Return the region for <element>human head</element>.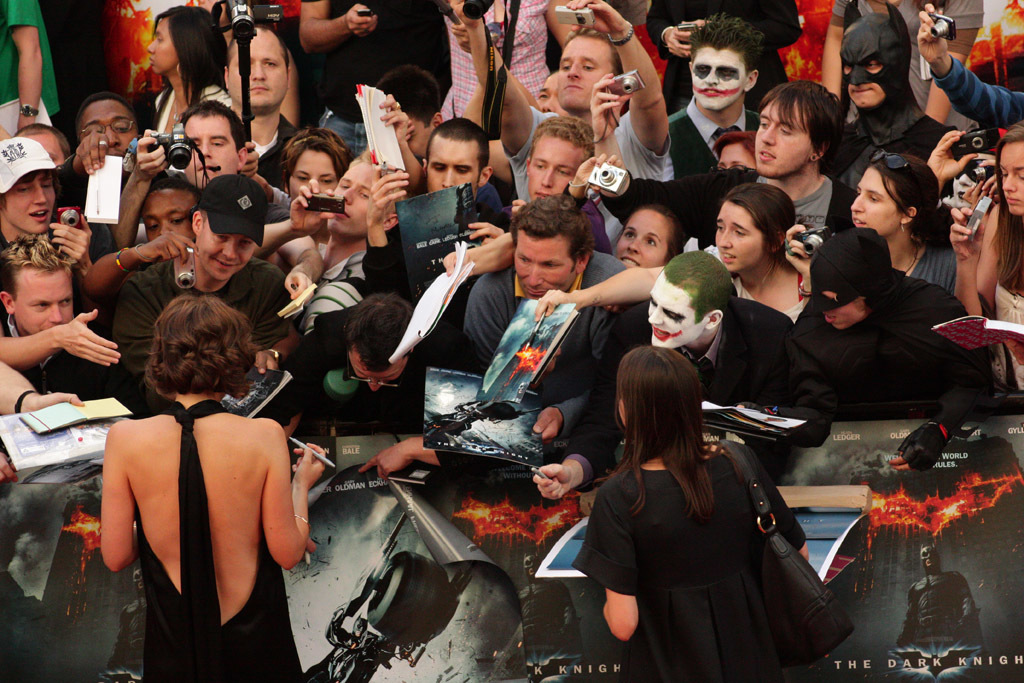
region(336, 295, 412, 396).
